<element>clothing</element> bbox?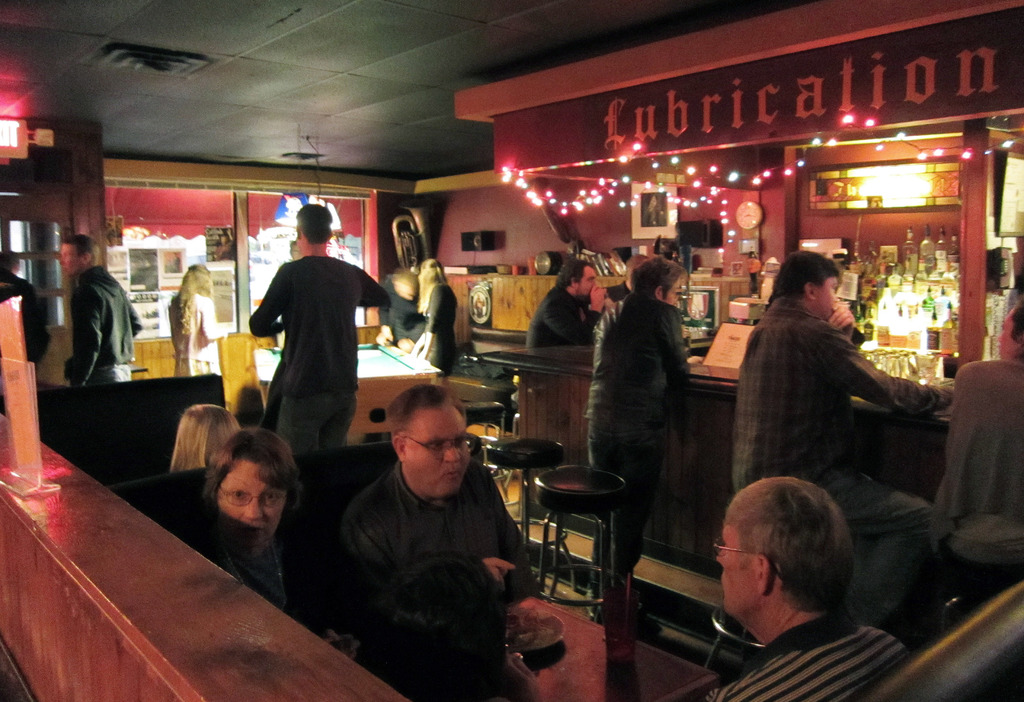
(left=739, top=303, right=943, bottom=483)
